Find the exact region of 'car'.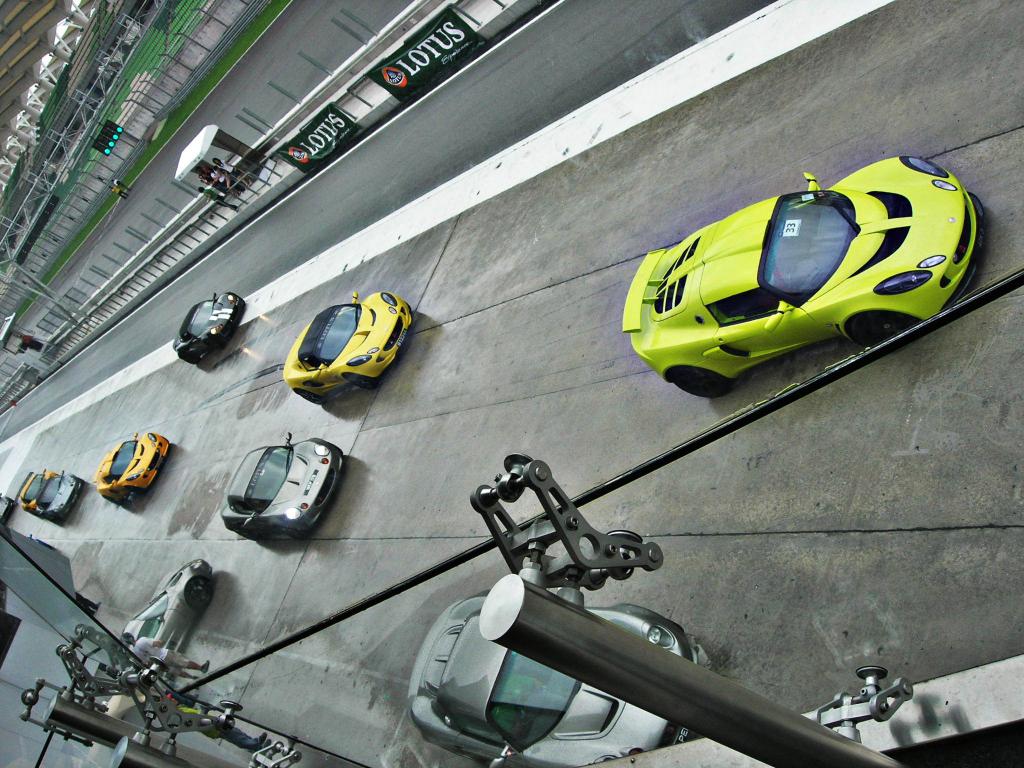
Exact region: <box>117,560,214,654</box>.
